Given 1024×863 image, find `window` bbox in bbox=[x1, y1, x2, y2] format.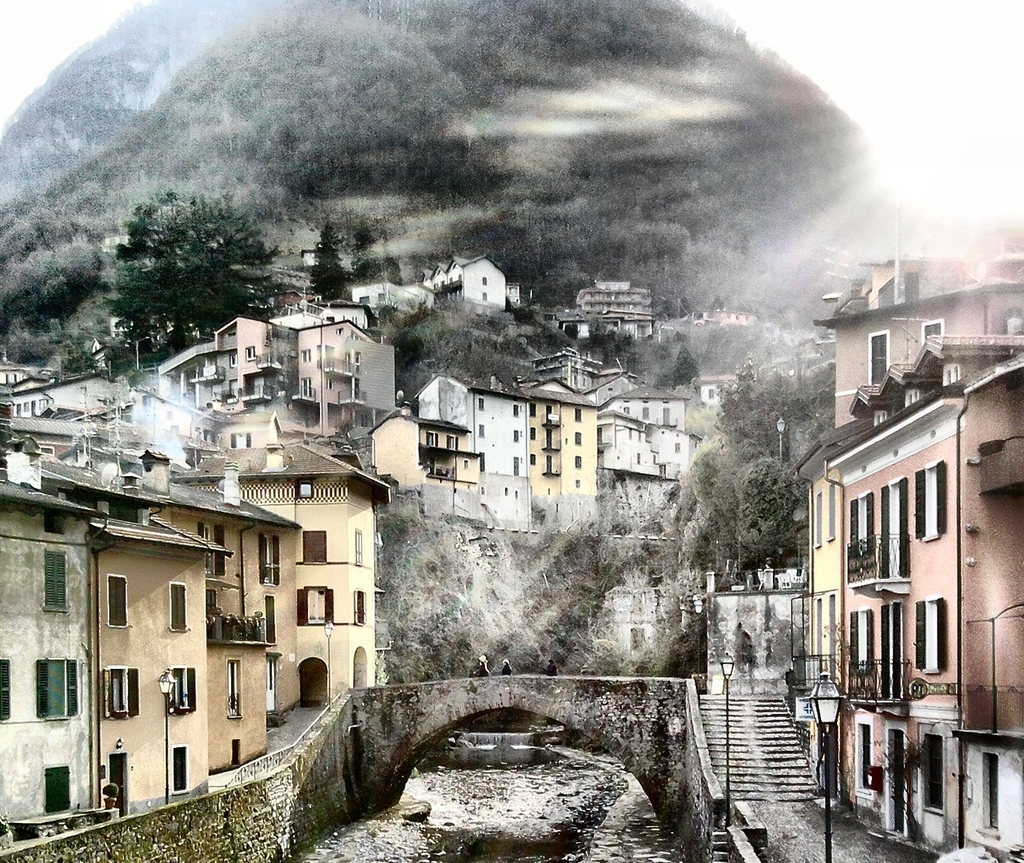
bbox=[480, 398, 484, 414].
